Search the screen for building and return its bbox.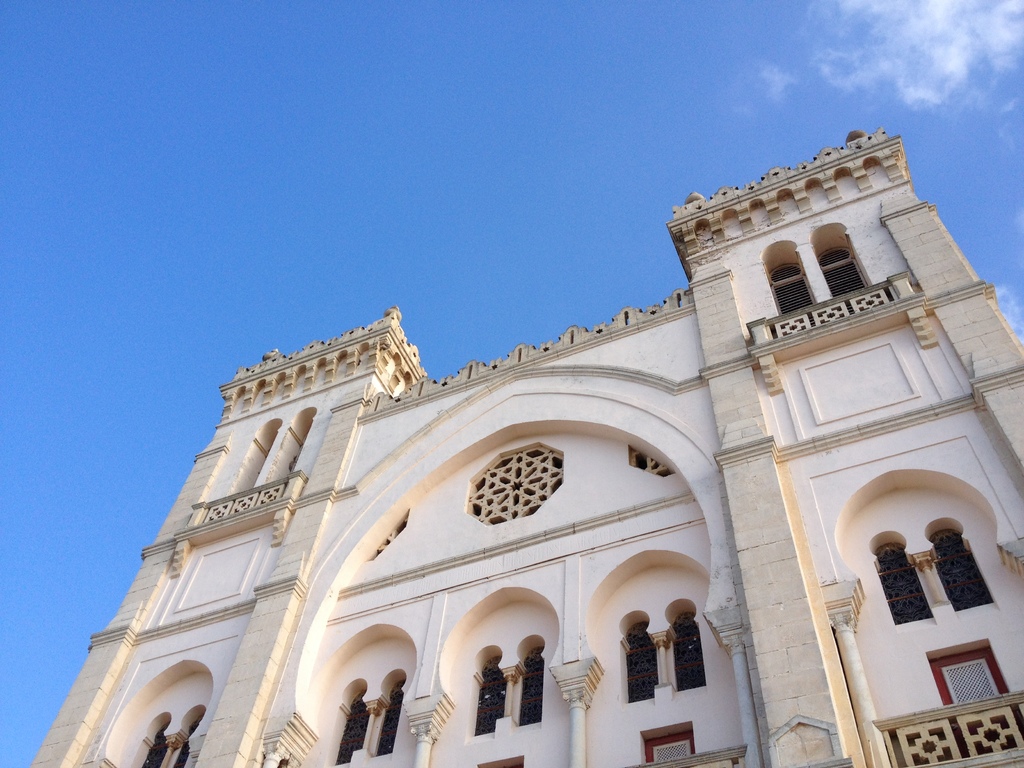
Found: bbox(26, 123, 1023, 767).
